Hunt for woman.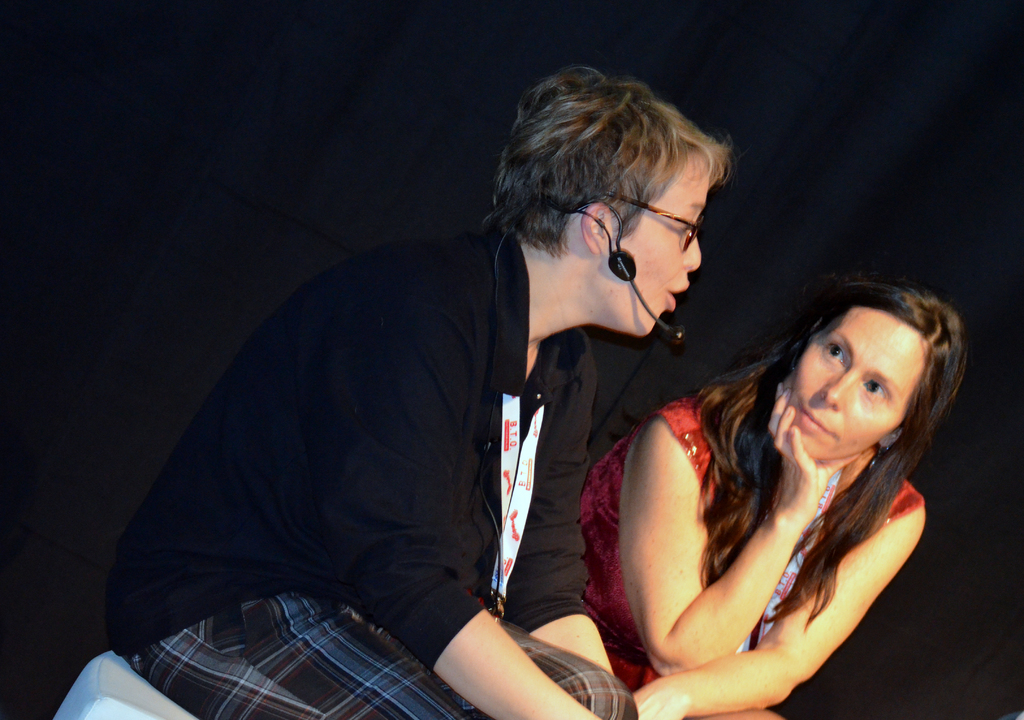
Hunted down at pyautogui.locateOnScreen(550, 191, 969, 714).
